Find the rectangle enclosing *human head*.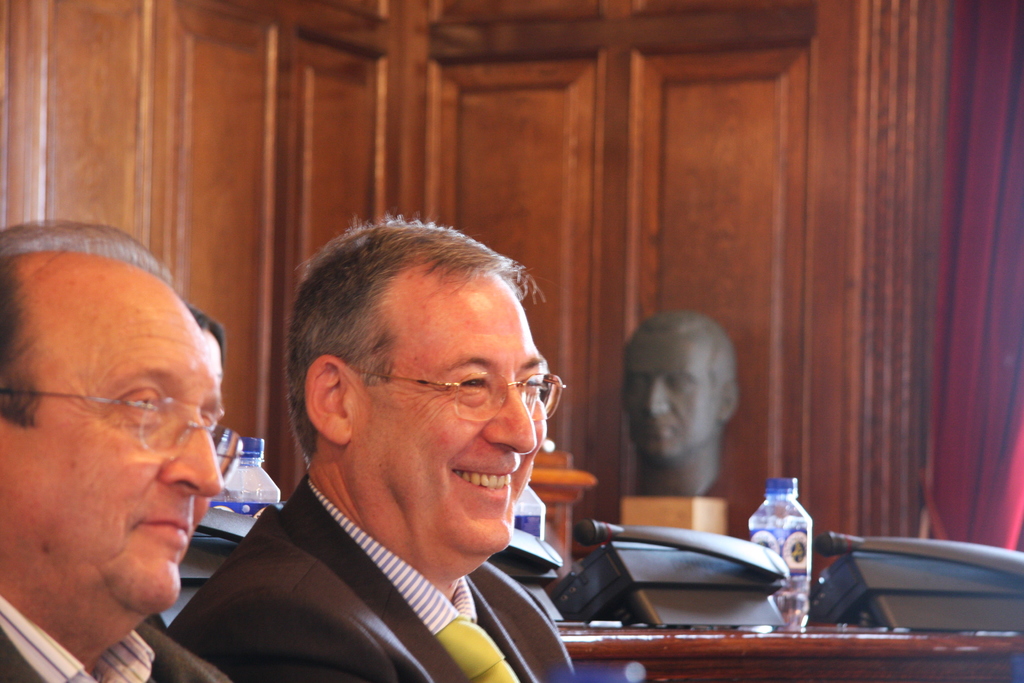
<box>16,243,221,591</box>.
